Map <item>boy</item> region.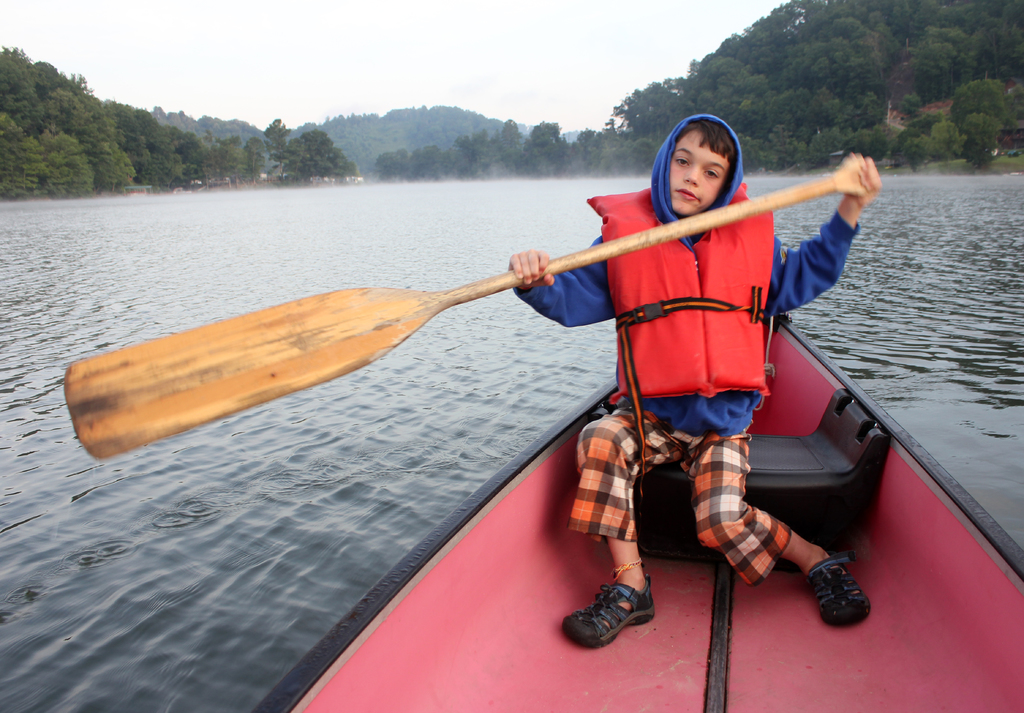
Mapped to 507,114,883,648.
